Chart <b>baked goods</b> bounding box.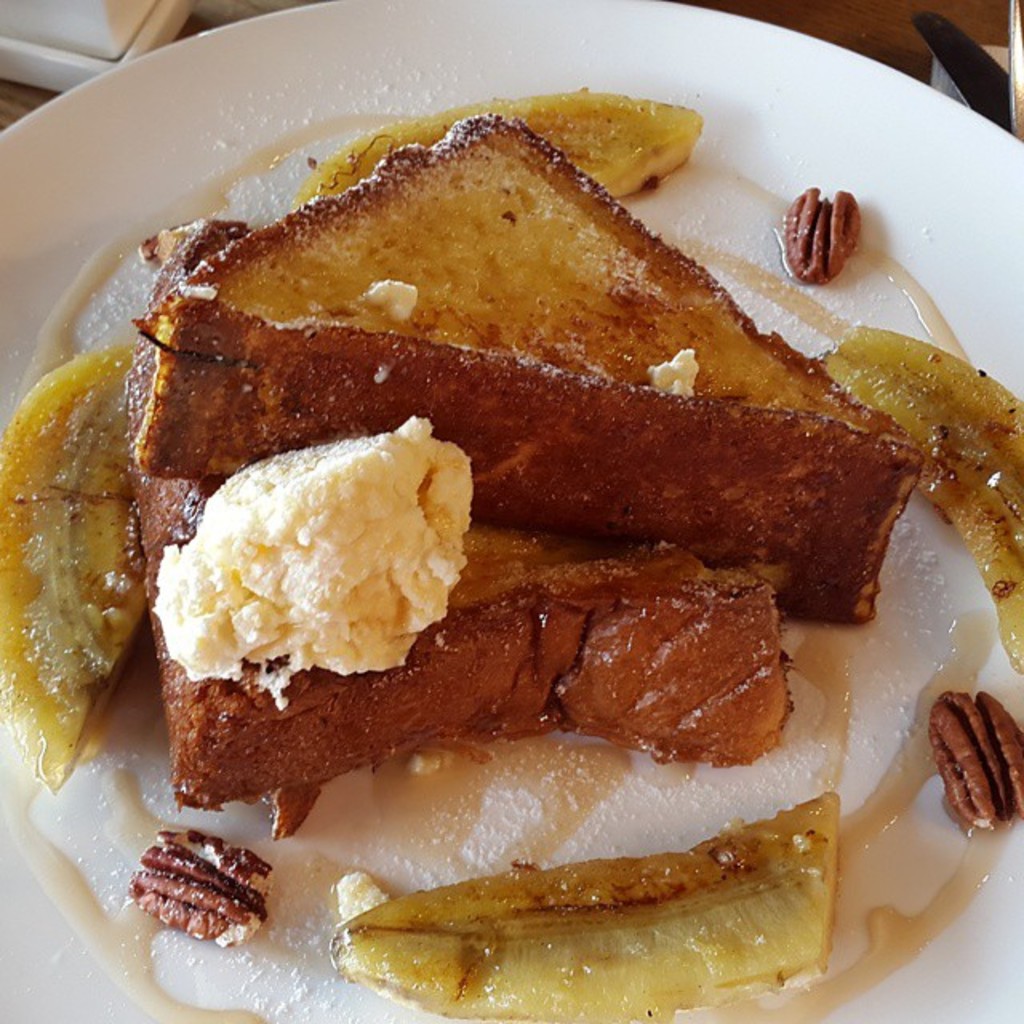
Charted: locate(922, 693, 1022, 832).
